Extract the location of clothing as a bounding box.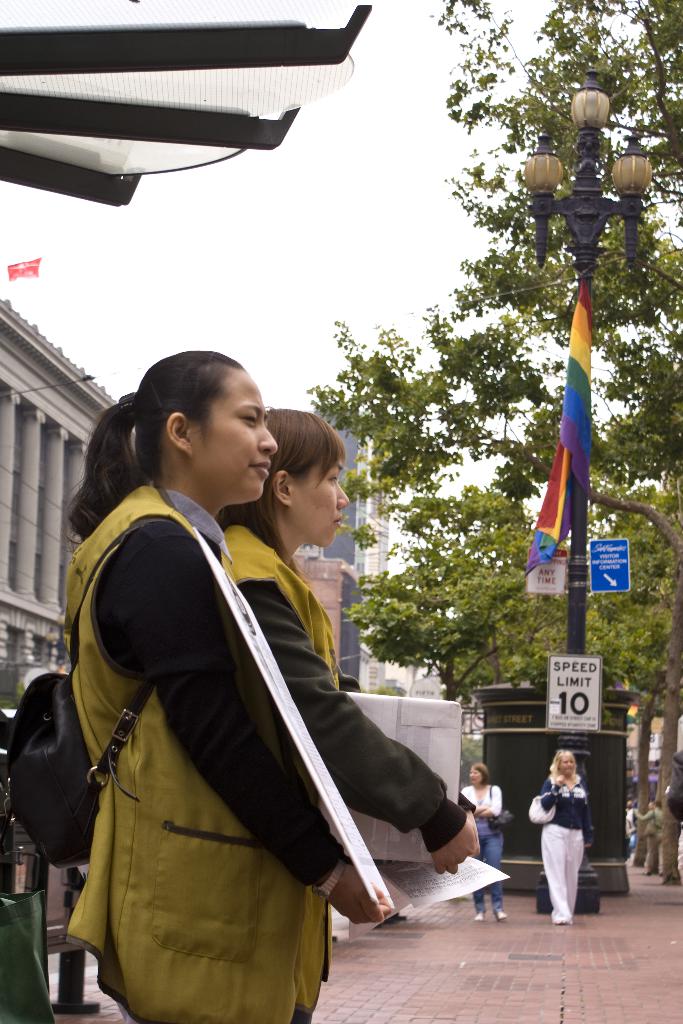
BBox(212, 529, 468, 867).
